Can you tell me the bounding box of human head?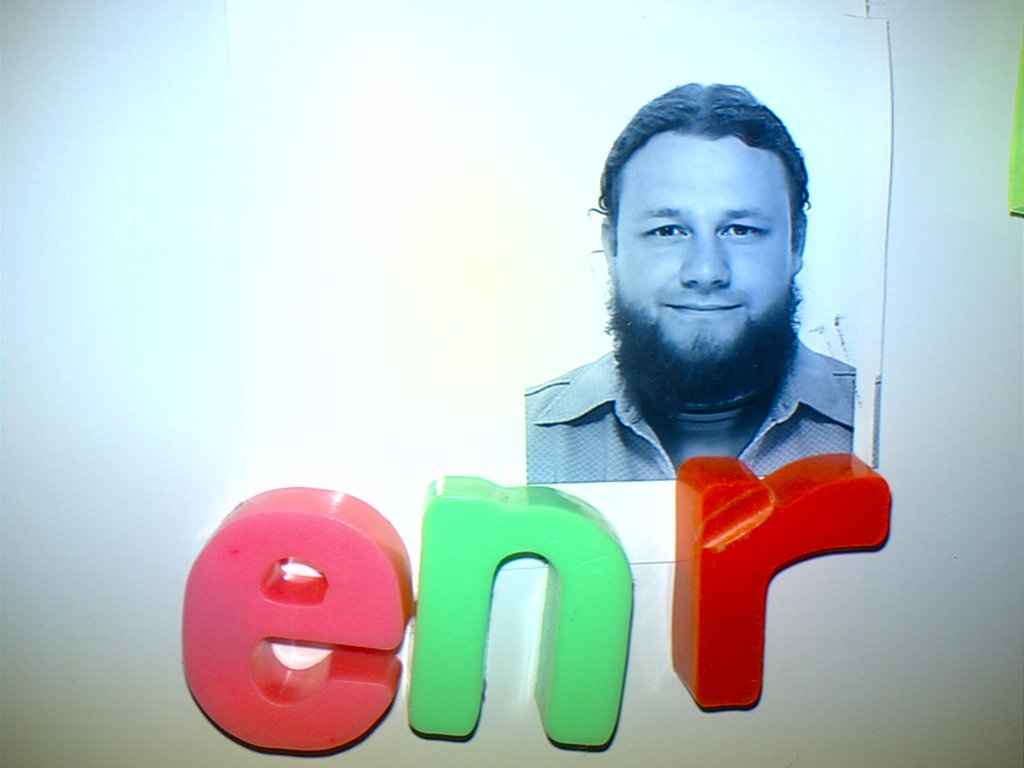
{"x1": 601, "y1": 74, "x2": 818, "y2": 392}.
